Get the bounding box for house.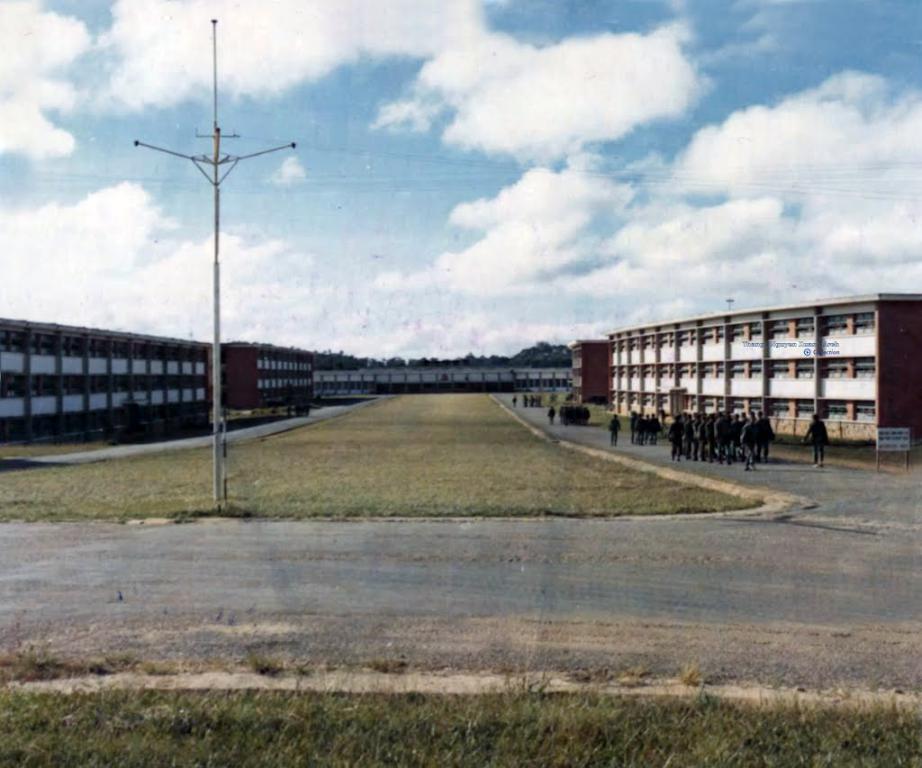
detection(141, 344, 188, 429).
